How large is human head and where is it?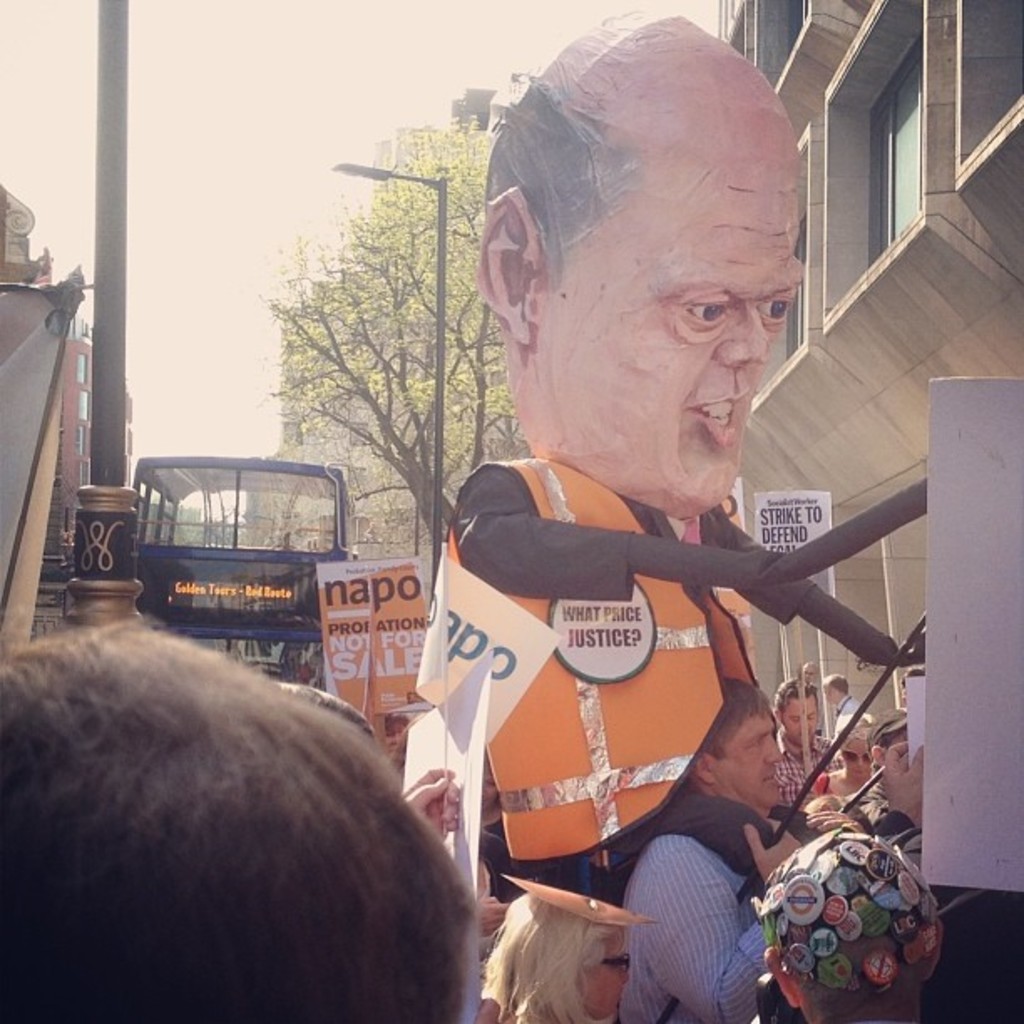
Bounding box: [x1=0, y1=637, x2=467, y2=1022].
